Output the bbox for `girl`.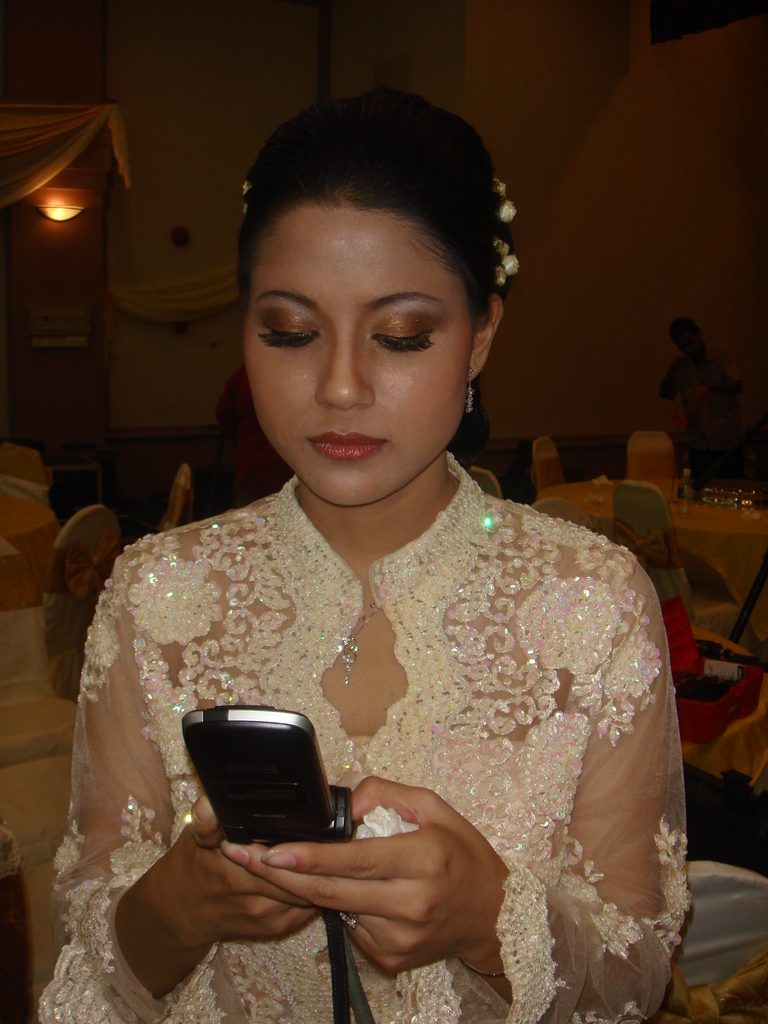
detection(38, 95, 696, 1023).
